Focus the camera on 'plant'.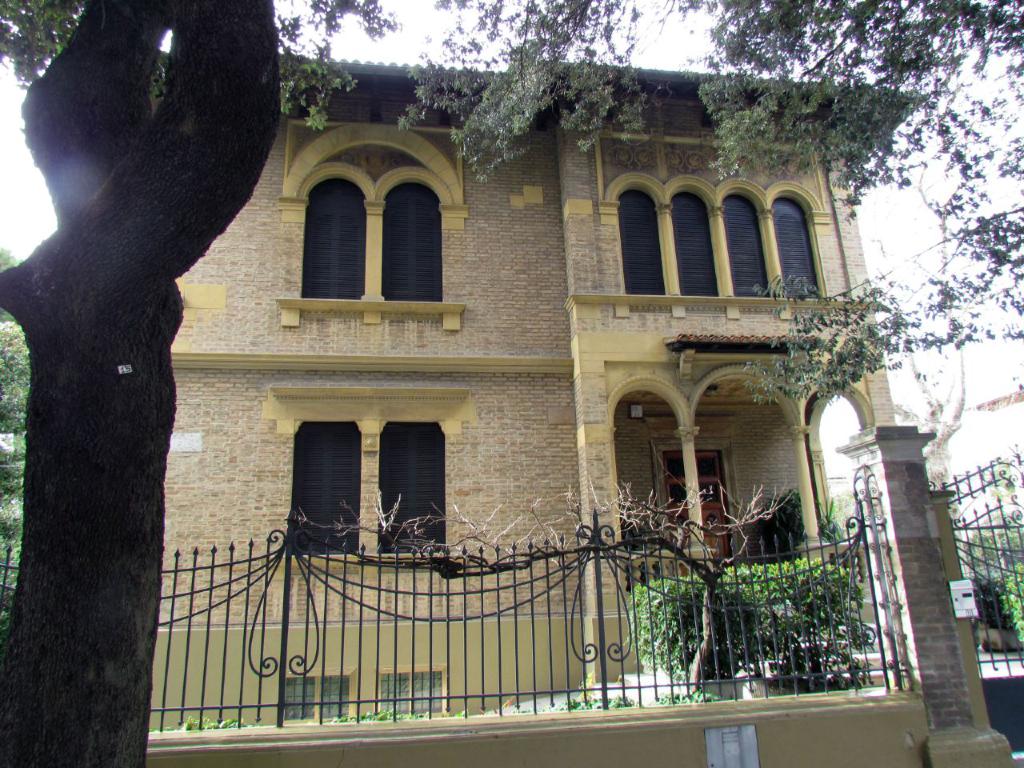
Focus region: x1=809, y1=491, x2=850, y2=537.
